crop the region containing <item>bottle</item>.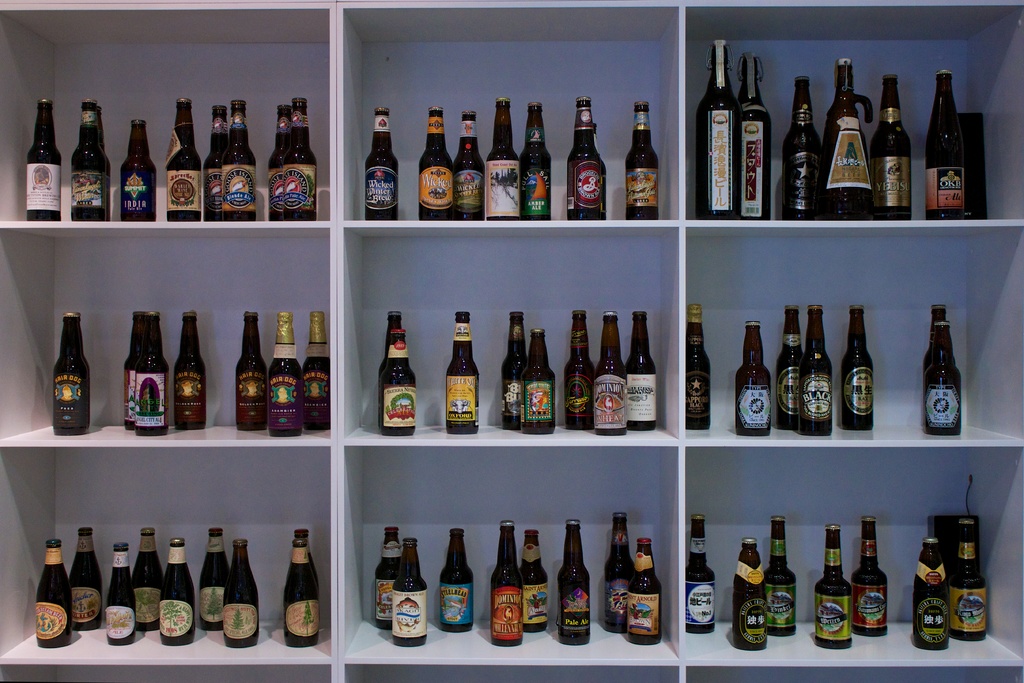
Crop region: 173, 305, 209, 431.
